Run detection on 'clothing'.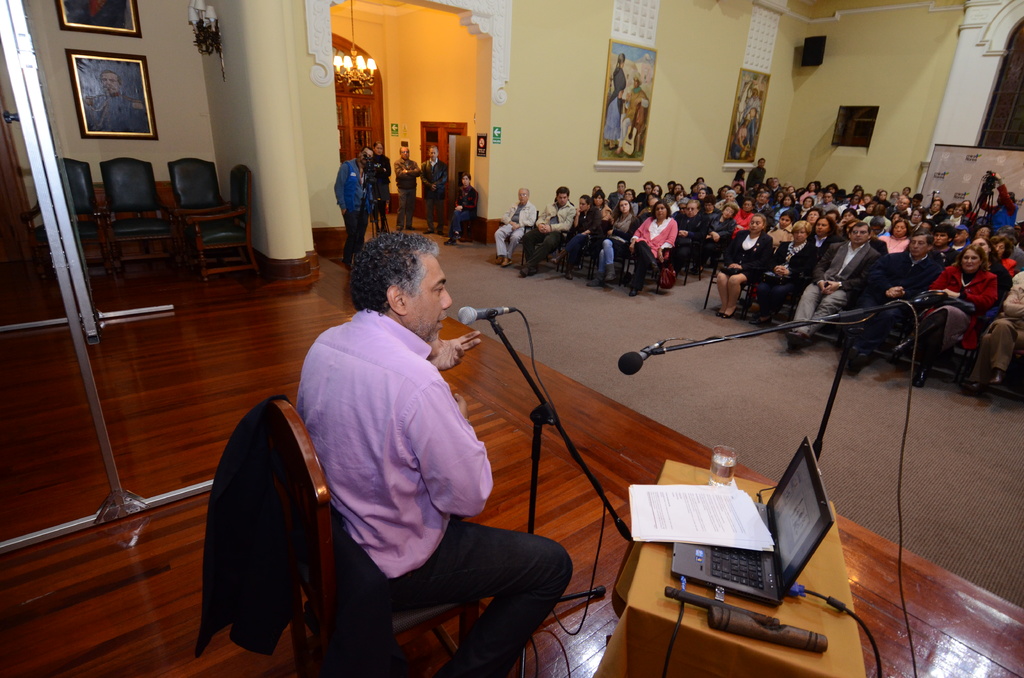
Result: (left=365, top=155, right=391, bottom=223).
